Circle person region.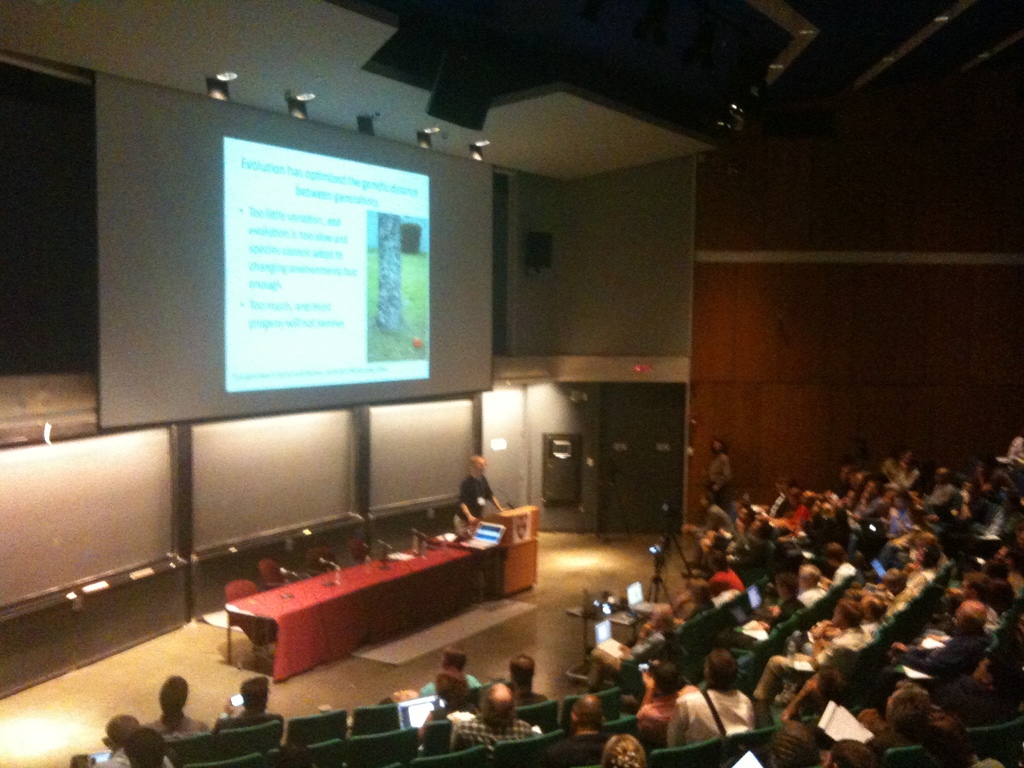
Region: 444,452,497,542.
